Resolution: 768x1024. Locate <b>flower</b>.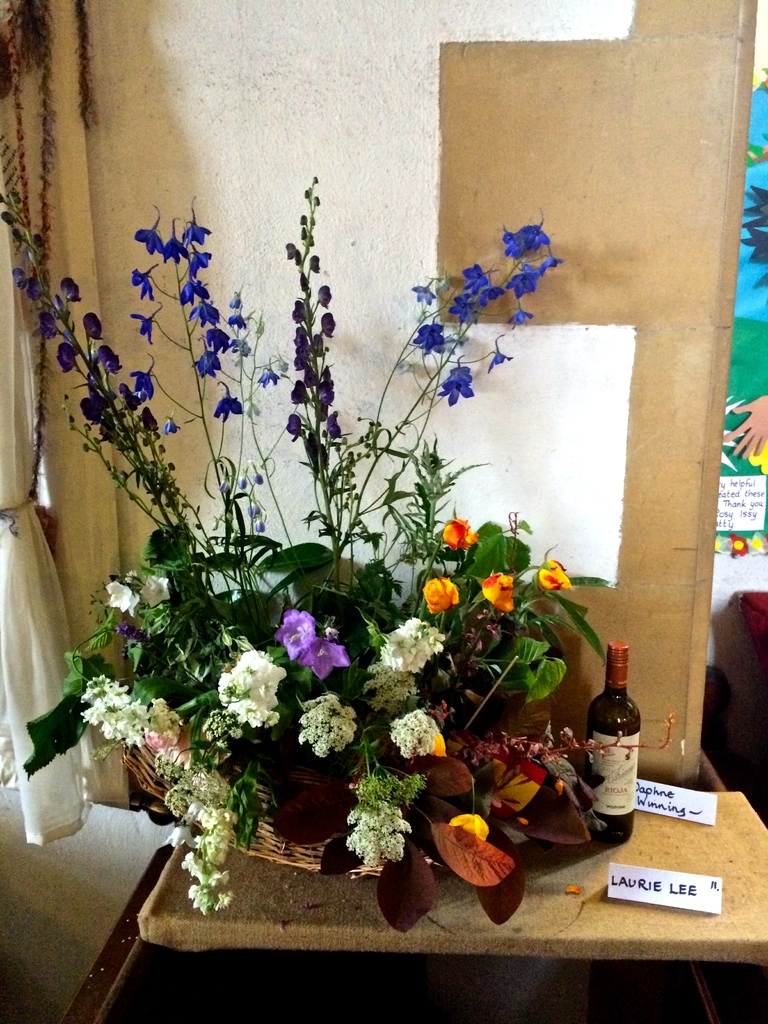
<bbox>104, 582, 138, 620</bbox>.
